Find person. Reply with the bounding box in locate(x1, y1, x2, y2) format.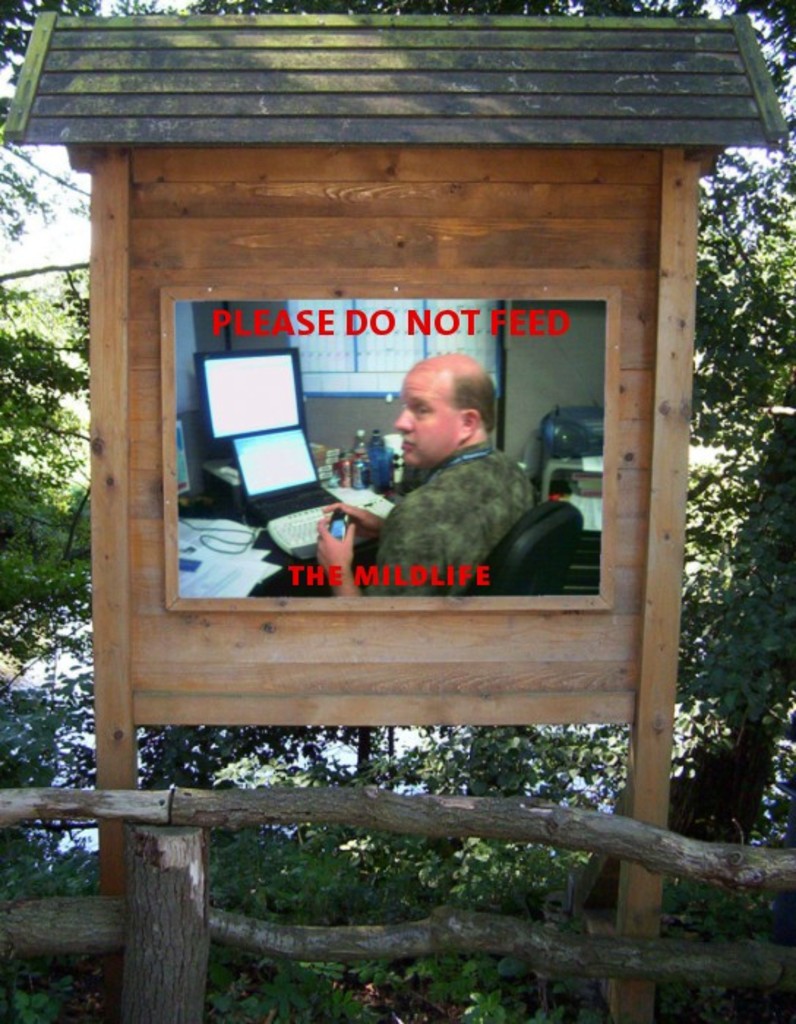
locate(376, 360, 544, 604).
